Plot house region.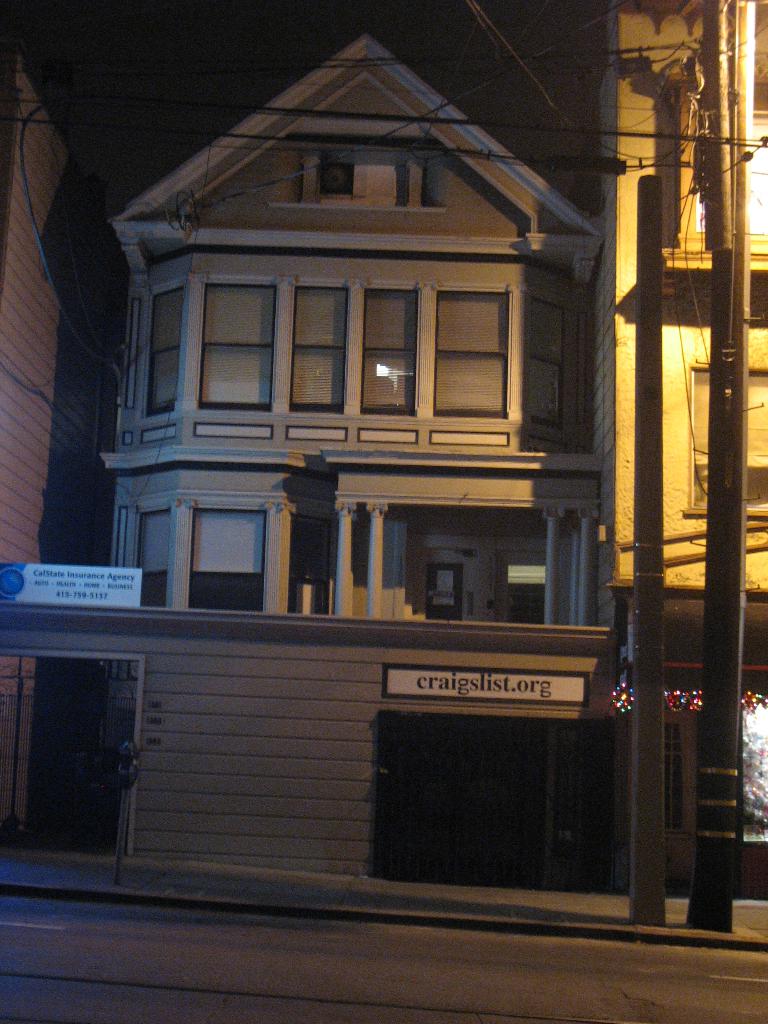
Plotted at 0:17:140:850.
